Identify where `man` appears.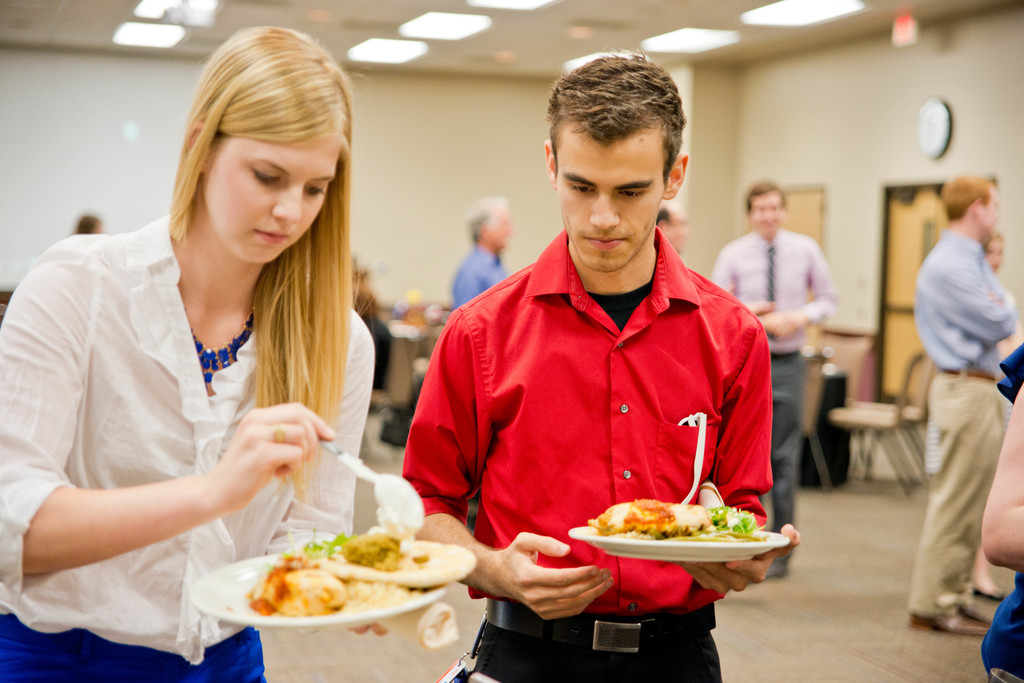
Appears at region(452, 186, 529, 316).
